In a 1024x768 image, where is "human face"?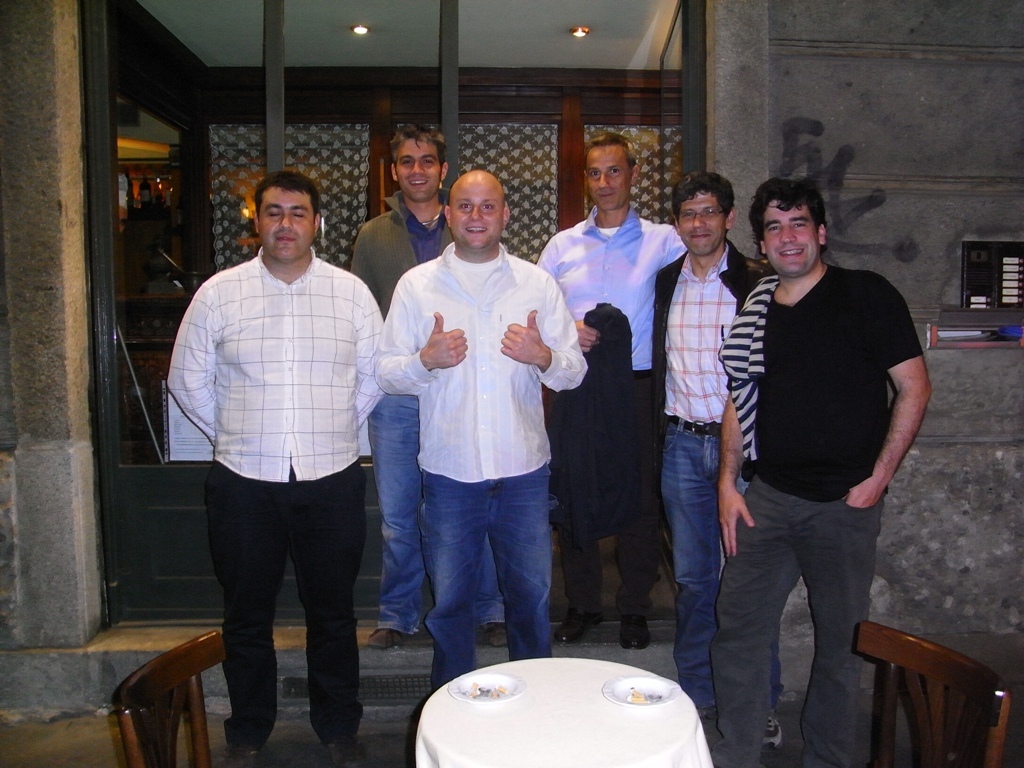
(x1=678, y1=190, x2=725, y2=256).
